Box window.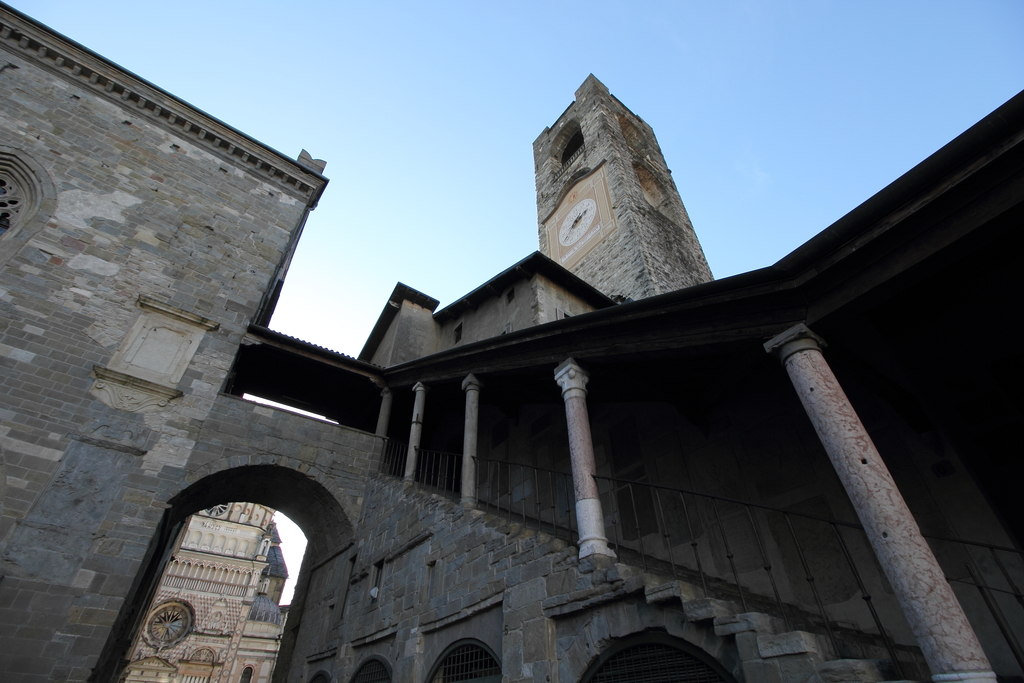
l=610, t=446, r=652, b=543.
